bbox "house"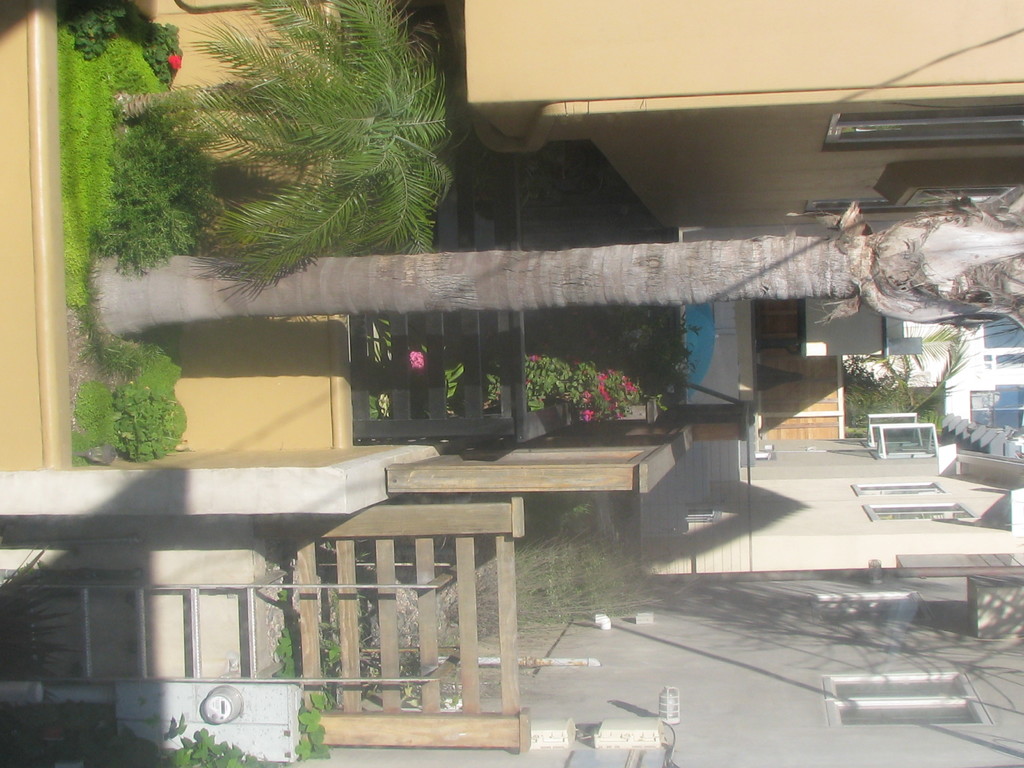
(left=628, top=491, right=1022, bottom=582)
